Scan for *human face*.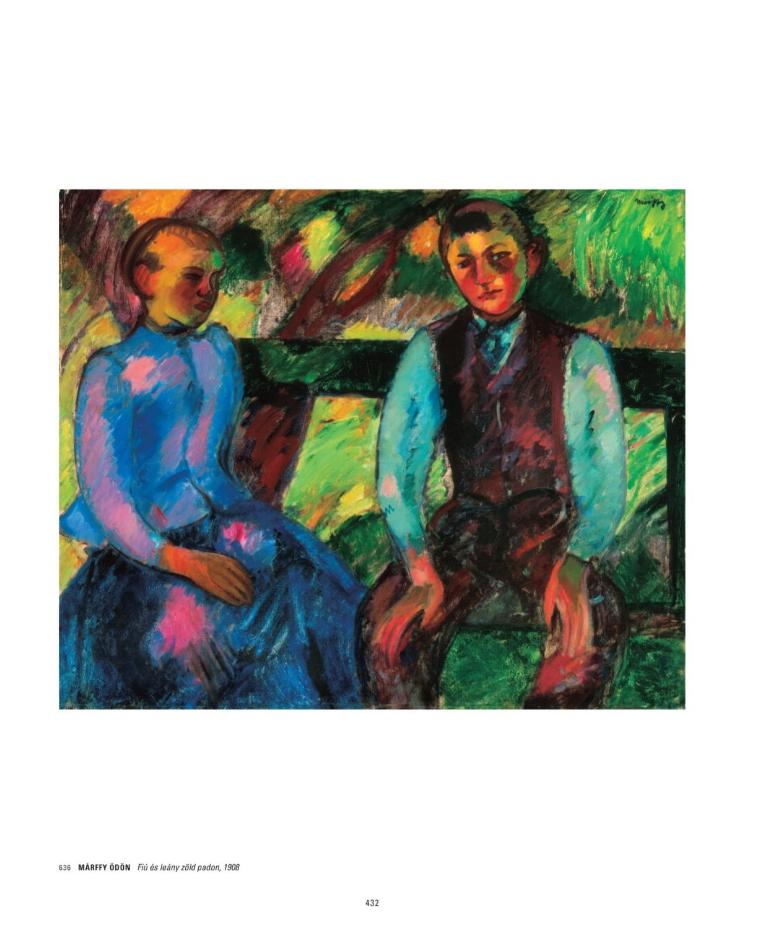
Scan result: select_region(443, 220, 529, 317).
